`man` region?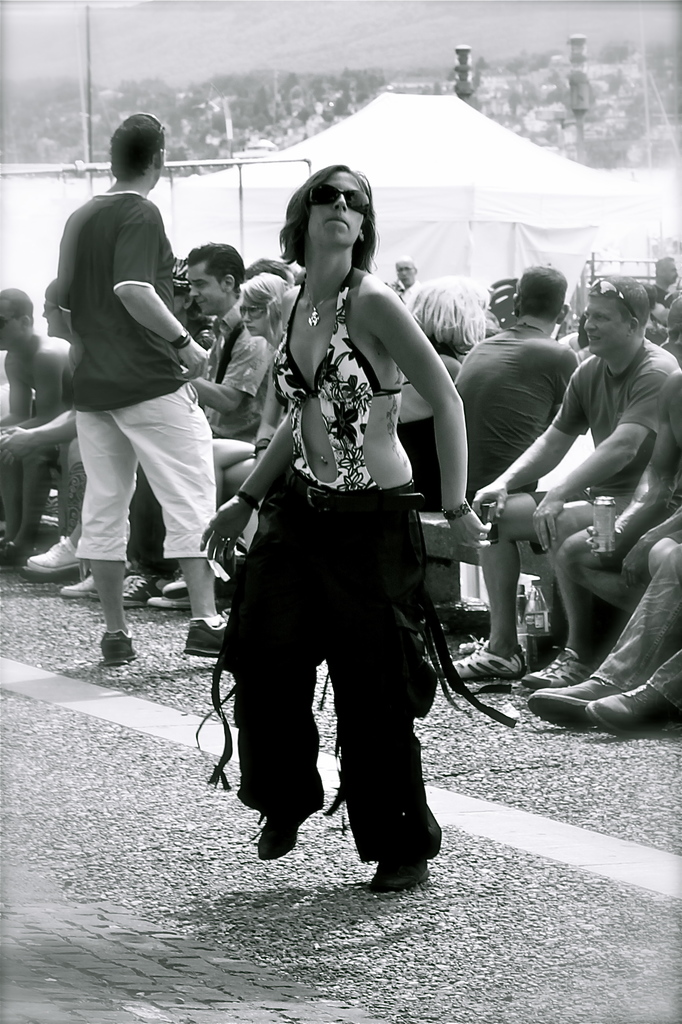
[429, 264, 676, 700]
